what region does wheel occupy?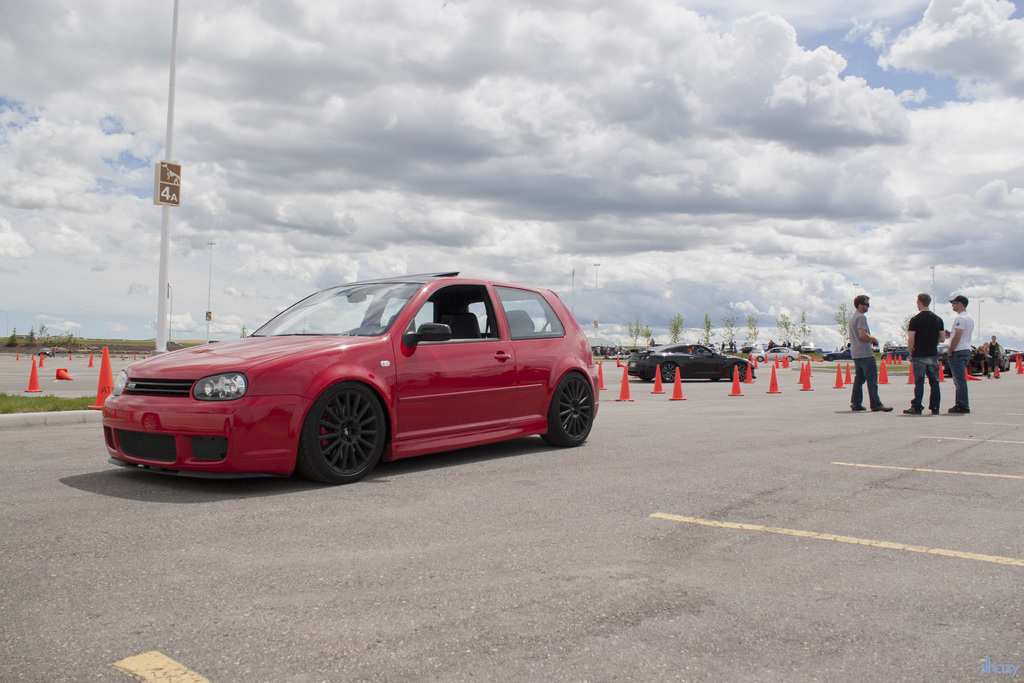
729:362:749:383.
